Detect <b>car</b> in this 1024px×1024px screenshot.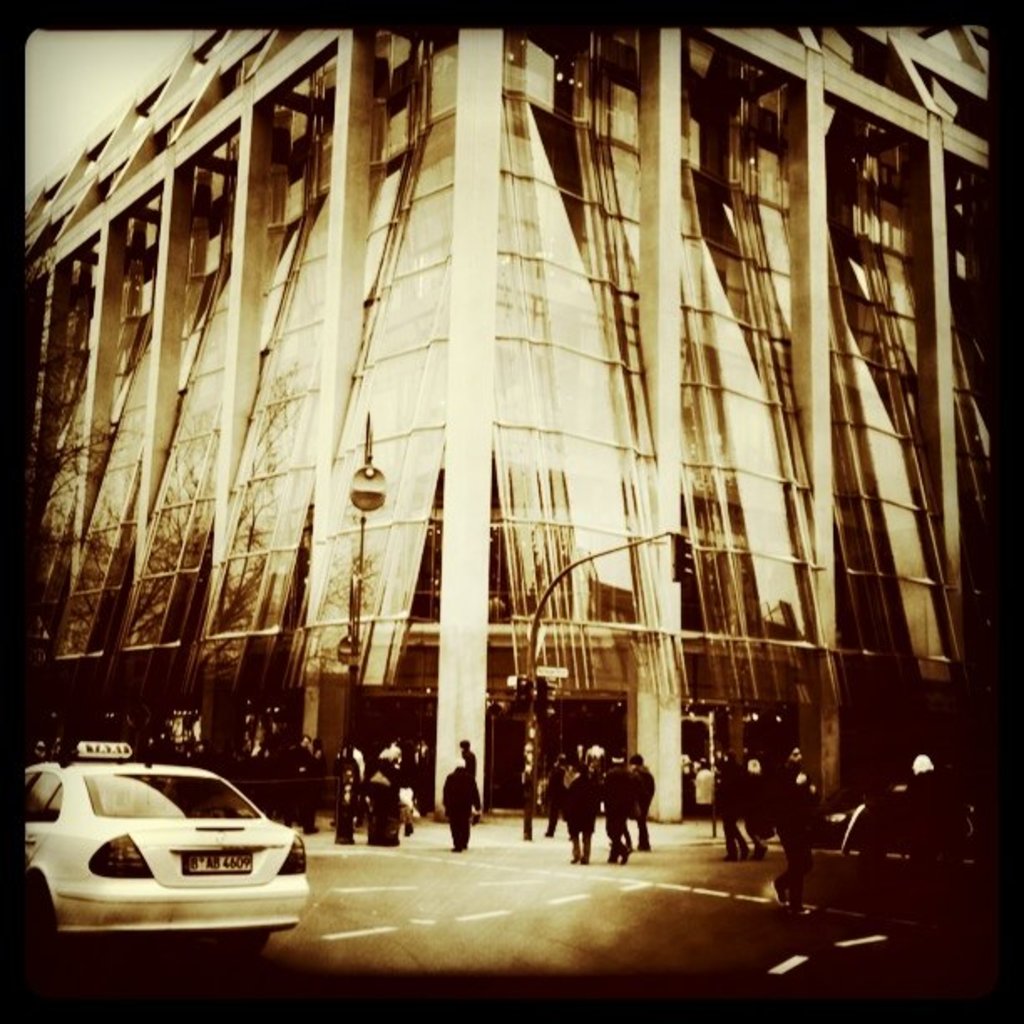
Detection: 25,743,310,957.
